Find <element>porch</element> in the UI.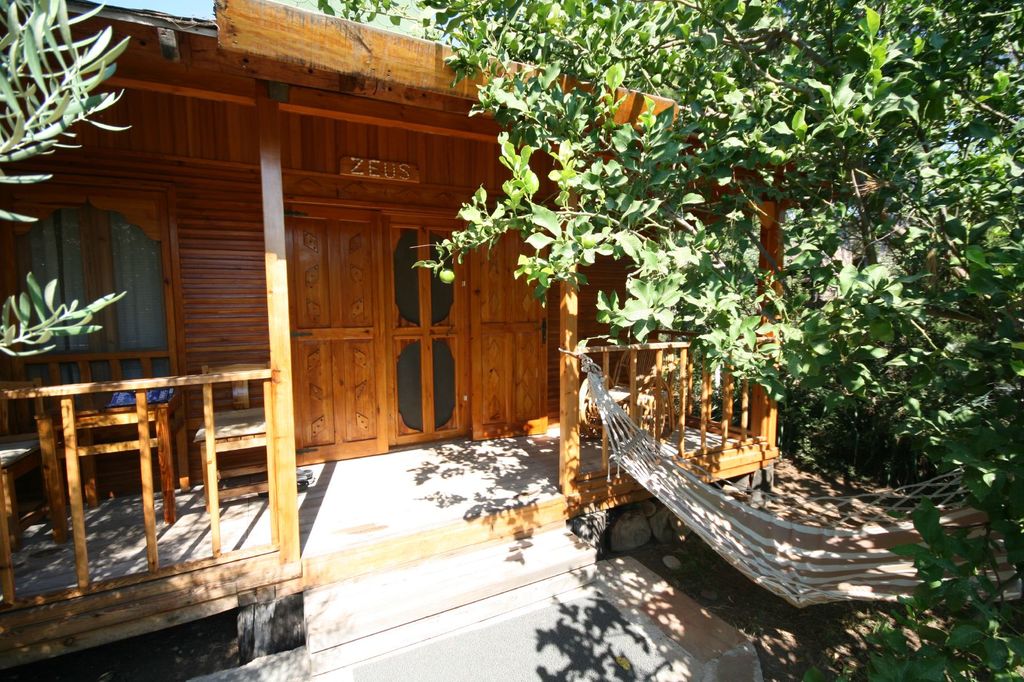
UI element at {"left": 0, "top": 354, "right": 800, "bottom": 649}.
